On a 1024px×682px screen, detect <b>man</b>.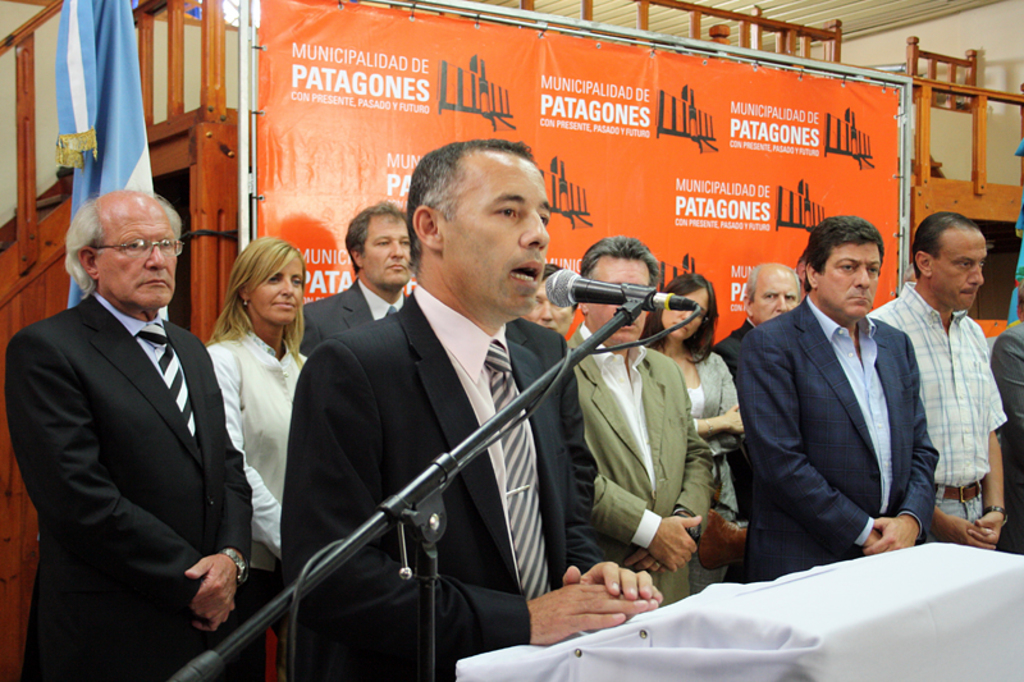
[left=984, top=280, right=1023, bottom=543].
